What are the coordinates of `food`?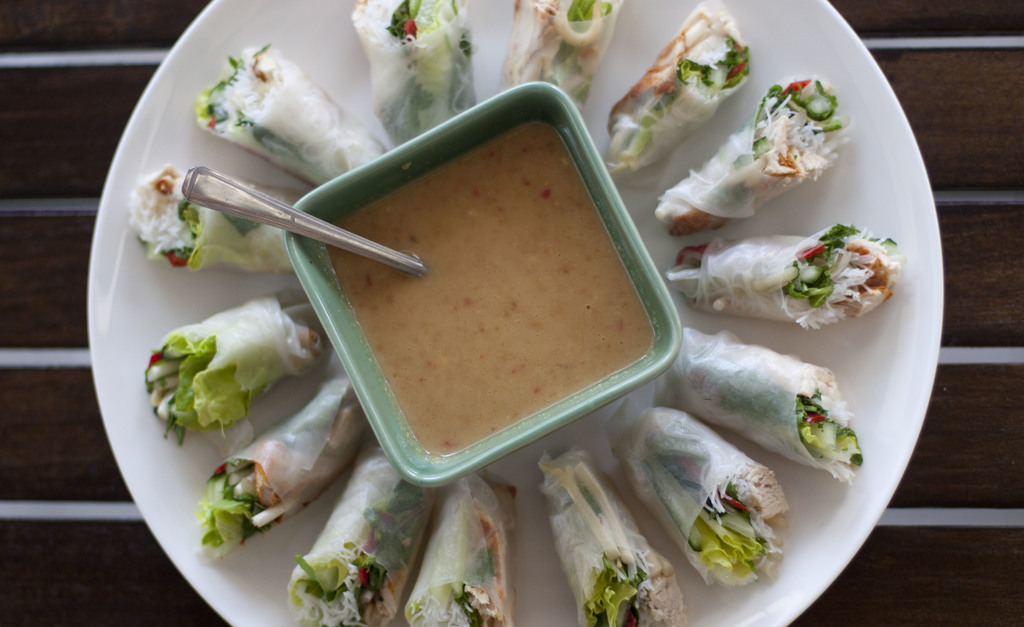
{"left": 200, "top": 380, "right": 373, "bottom": 555}.
